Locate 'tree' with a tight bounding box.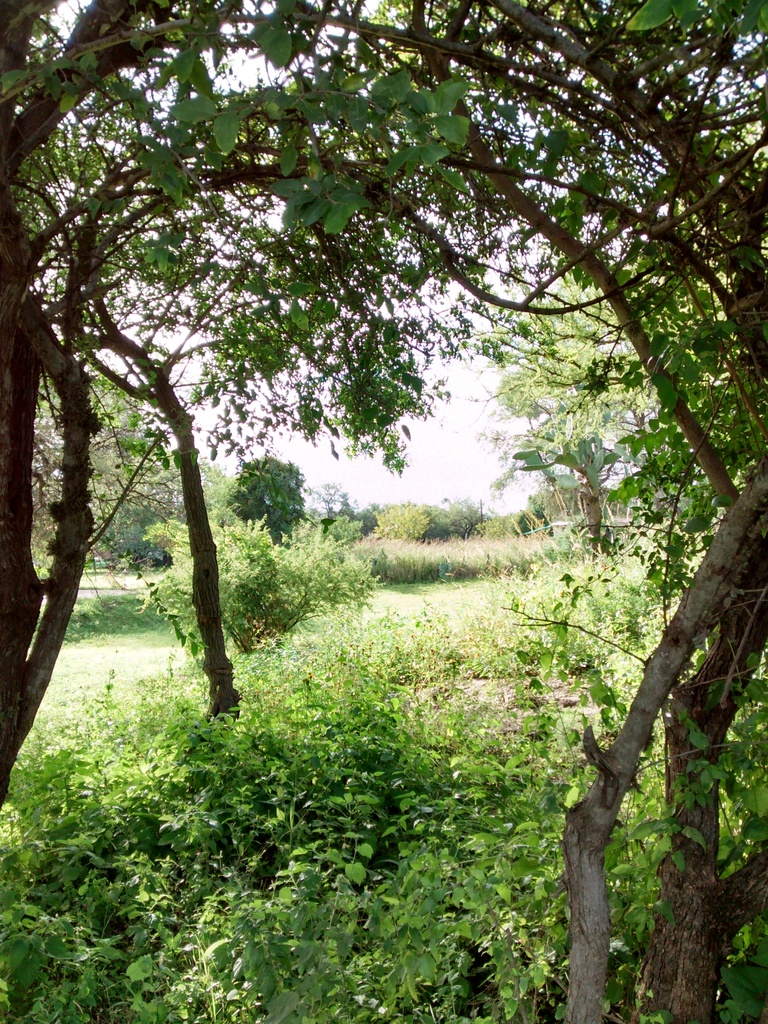
(470, 281, 672, 568).
